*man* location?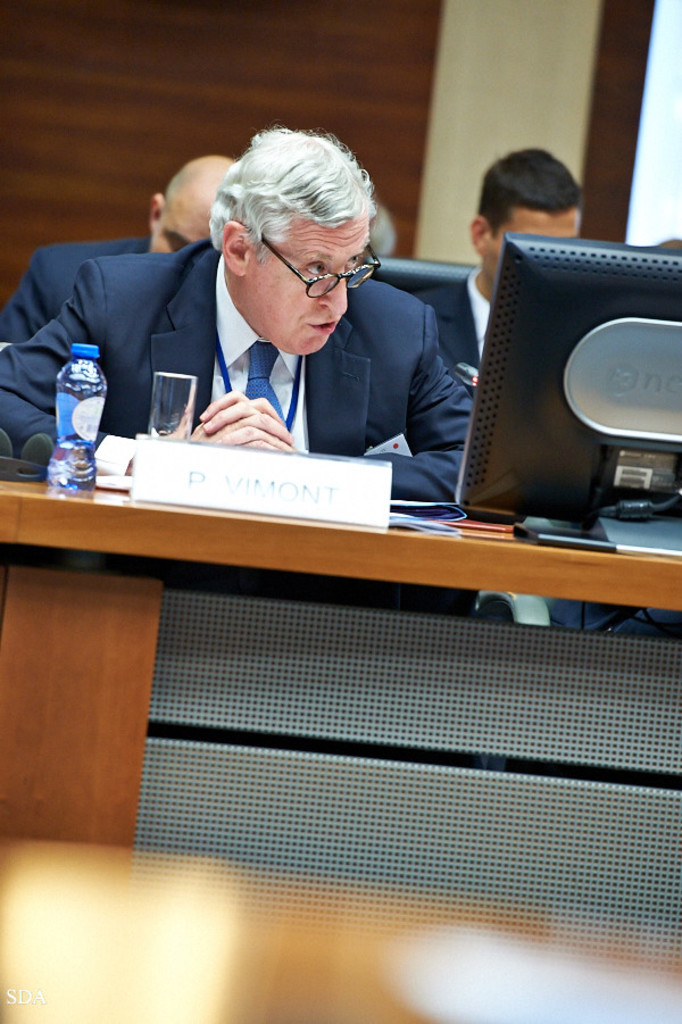
<region>405, 144, 604, 378</region>
